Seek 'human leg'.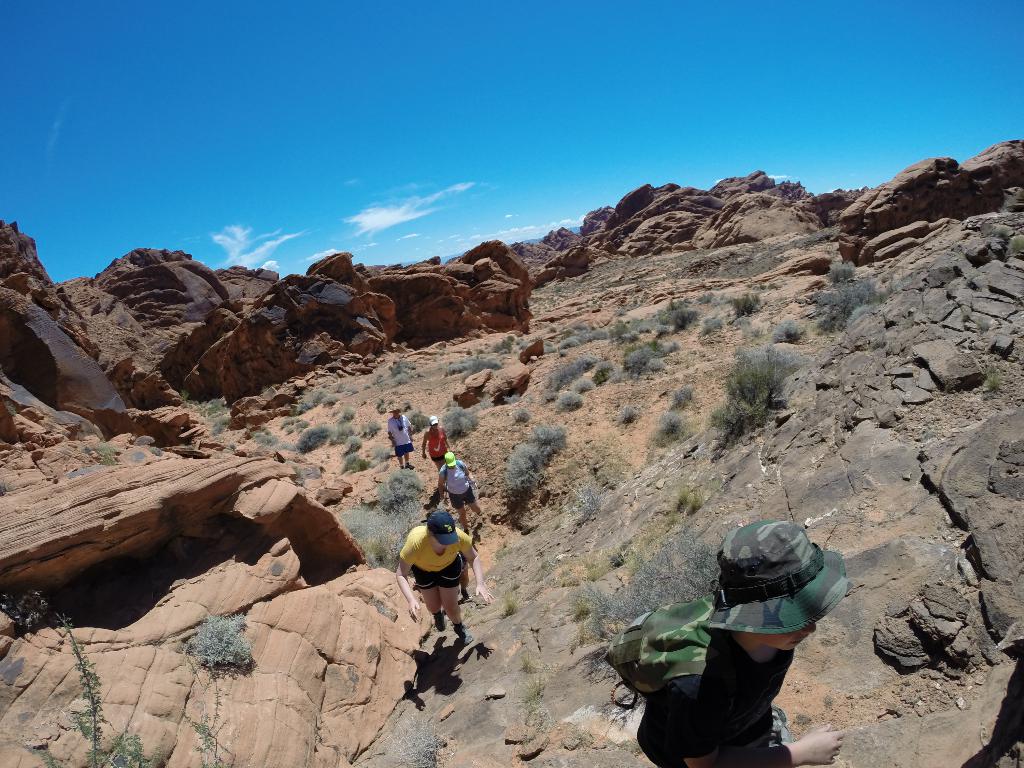
detection(460, 550, 468, 598).
